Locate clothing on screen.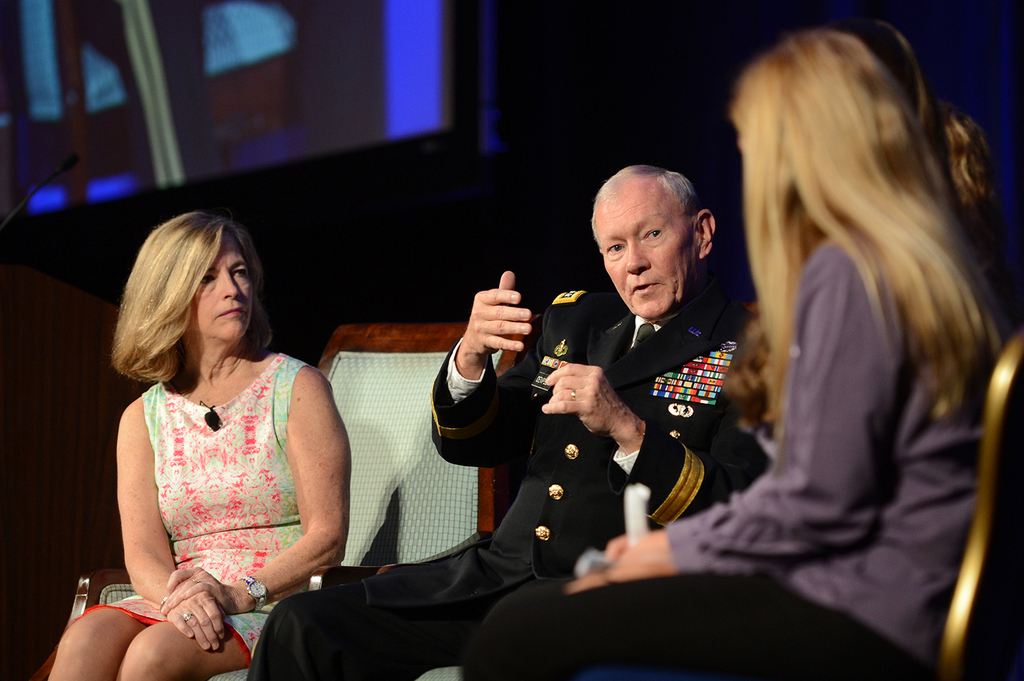
On screen at (111, 286, 344, 640).
